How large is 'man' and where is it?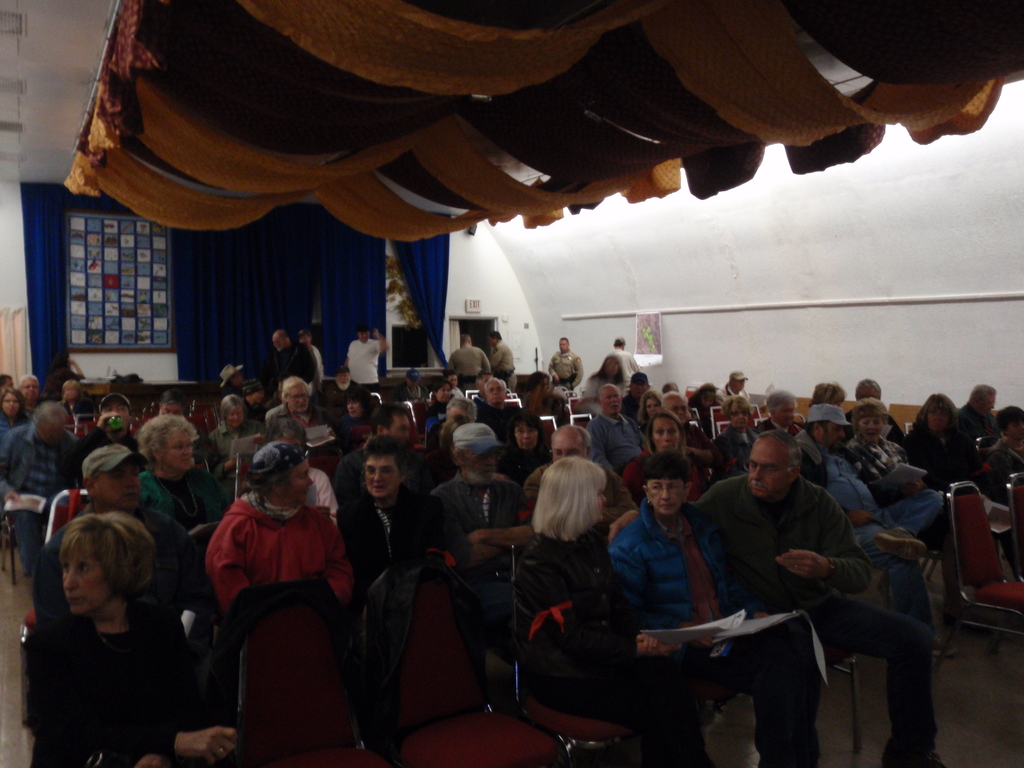
Bounding box: {"x1": 548, "y1": 339, "x2": 584, "y2": 394}.
